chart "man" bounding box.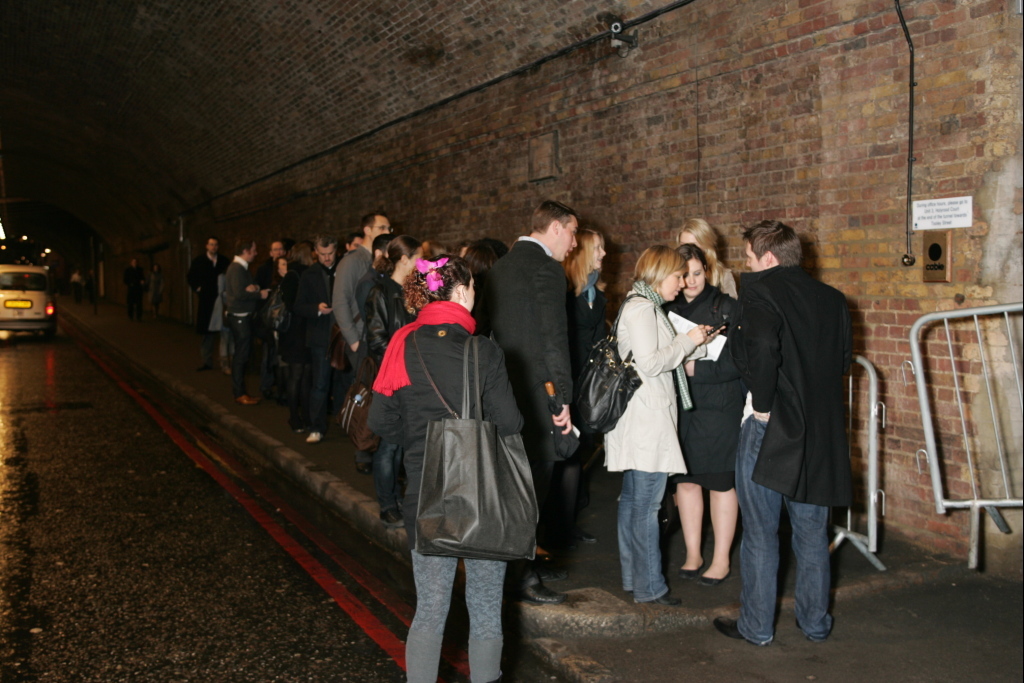
Charted: {"left": 130, "top": 255, "right": 151, "bottom": 324}.
